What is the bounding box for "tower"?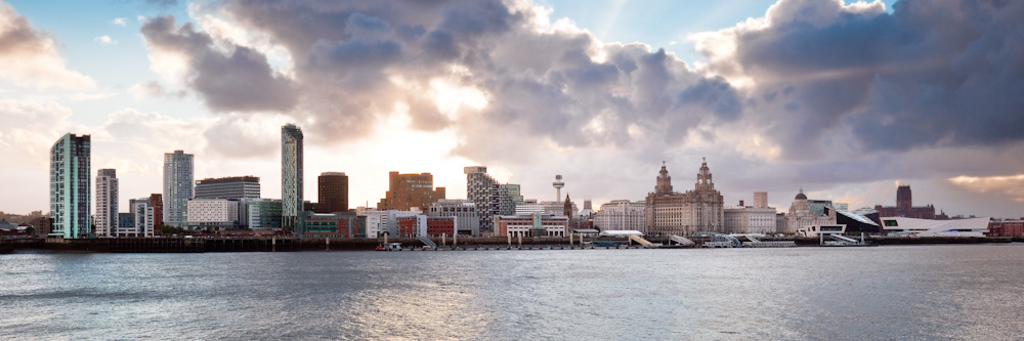
crop(129, 195, 155, 239).
